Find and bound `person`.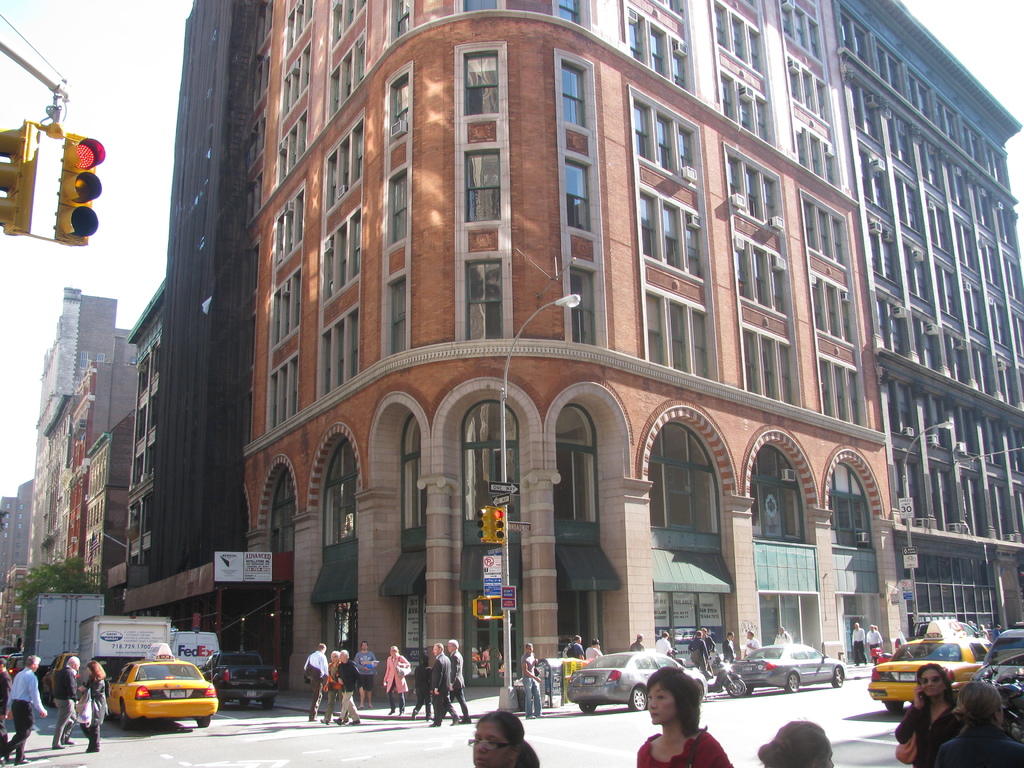
Bound: (381, 647, 410, 714).
